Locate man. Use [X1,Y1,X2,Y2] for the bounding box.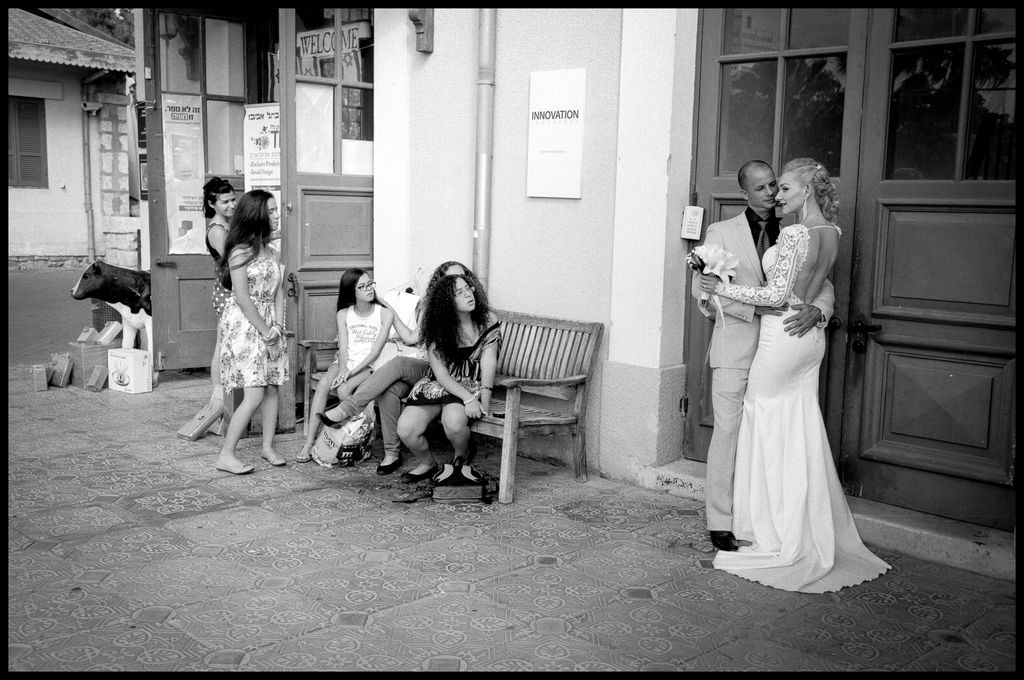
[687,159,834,552].
